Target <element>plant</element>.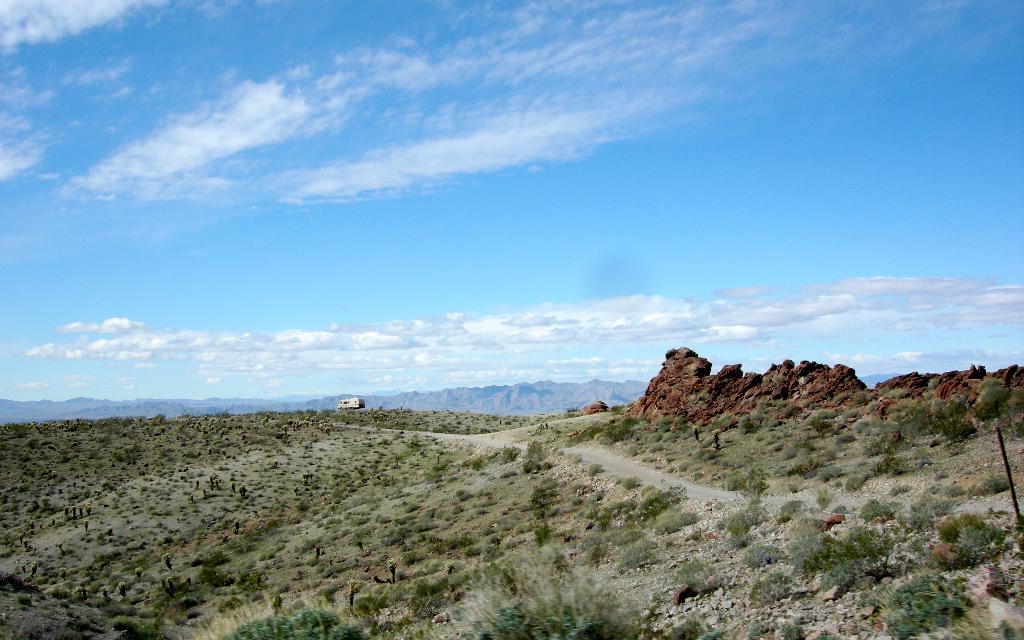
Target region: (left=948, top=391, right=968, bottom=407).
